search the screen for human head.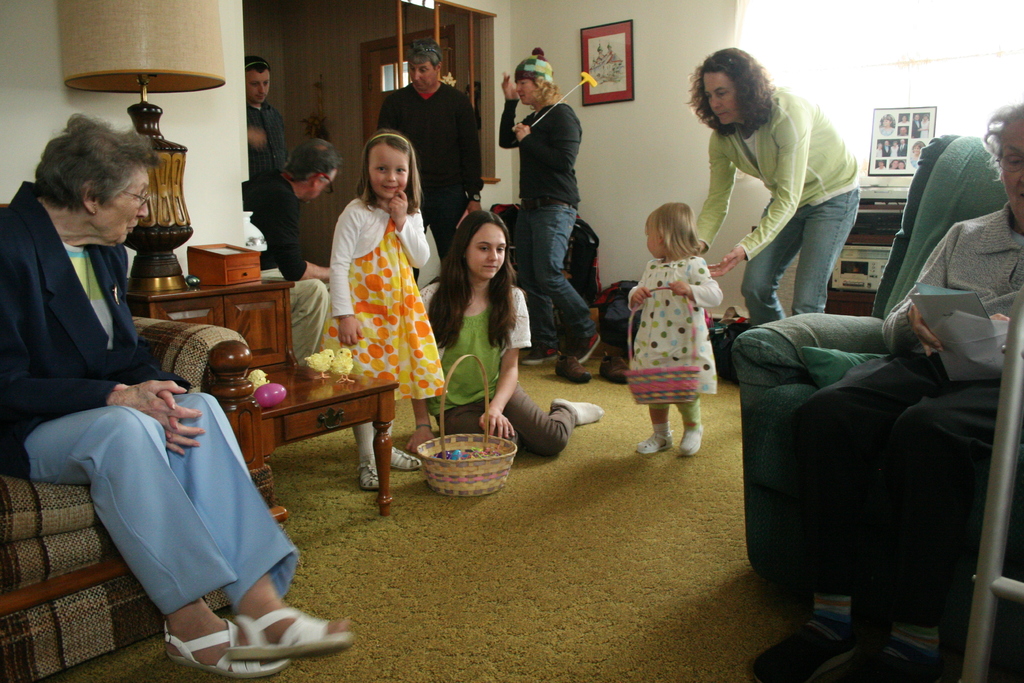
Found at bbox=(509, 56, 556, 104).
